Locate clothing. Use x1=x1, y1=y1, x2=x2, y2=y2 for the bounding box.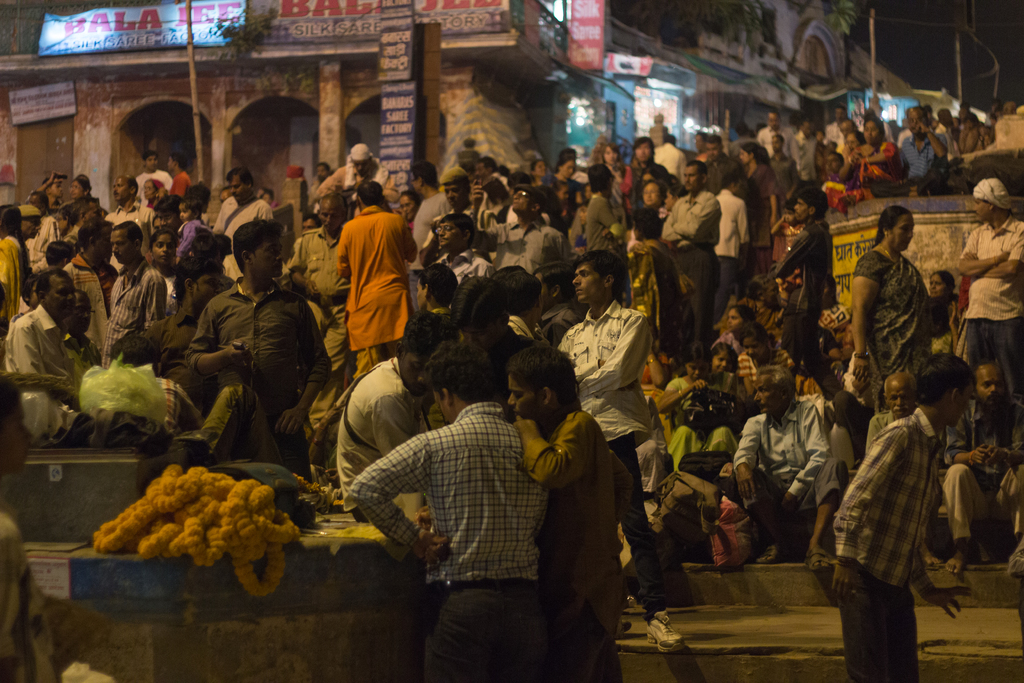
x1=333, y1=356, x2=430, y2=494.
